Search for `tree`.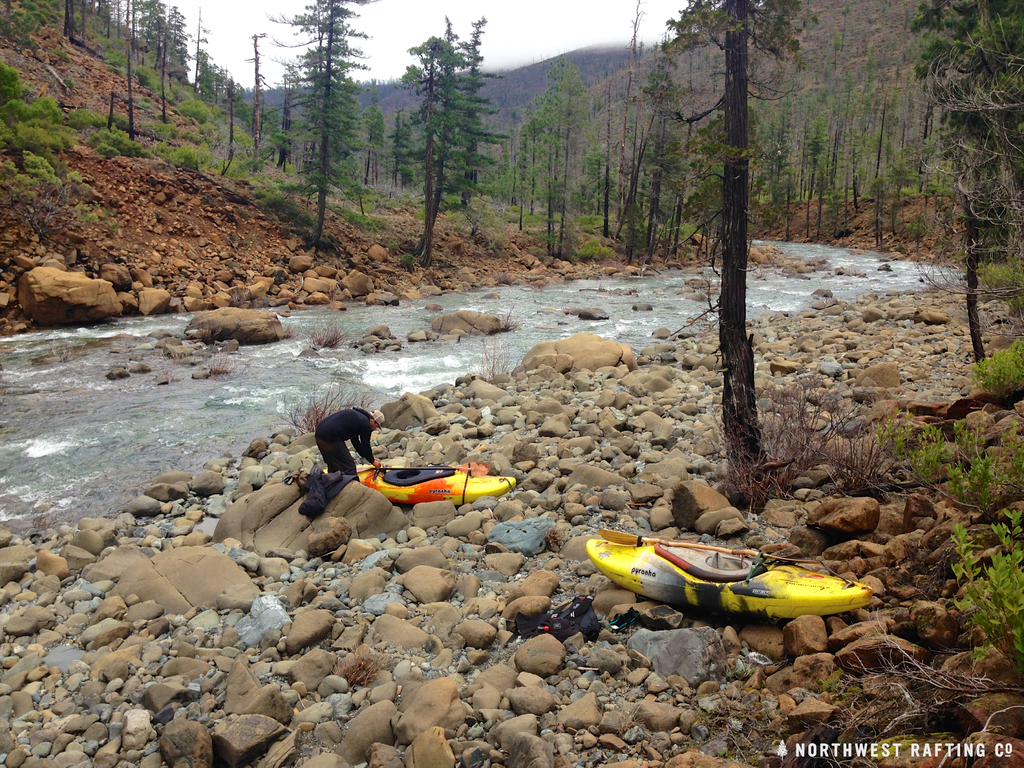
Found at [left=79, top=0, right=88, bottom=45].
